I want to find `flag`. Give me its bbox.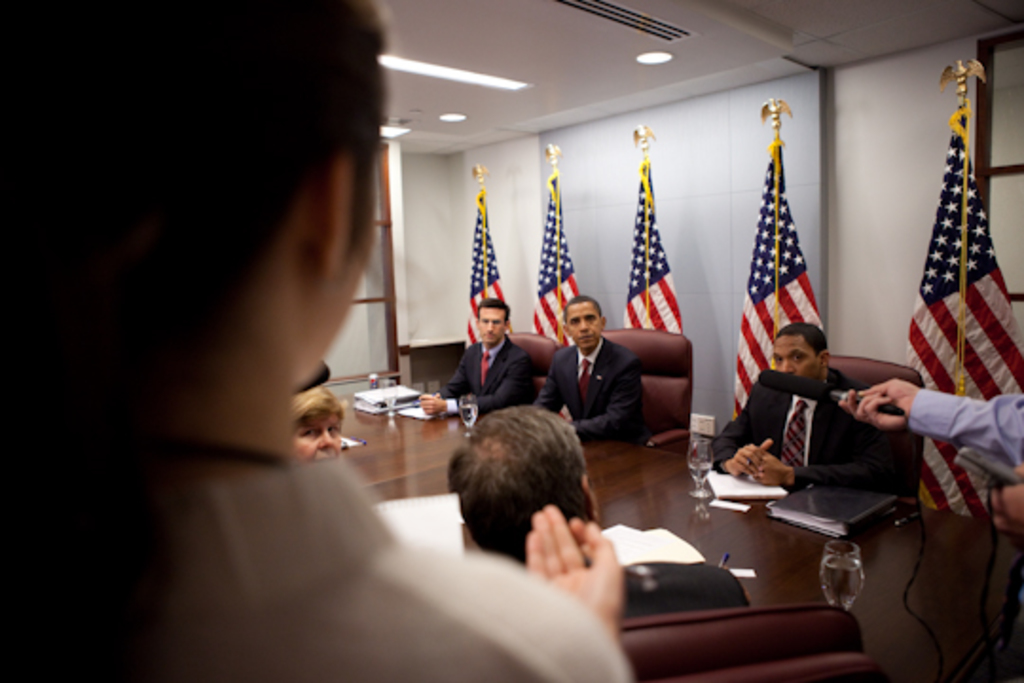
x1=717 y1=140 x2=827 y2=406.
